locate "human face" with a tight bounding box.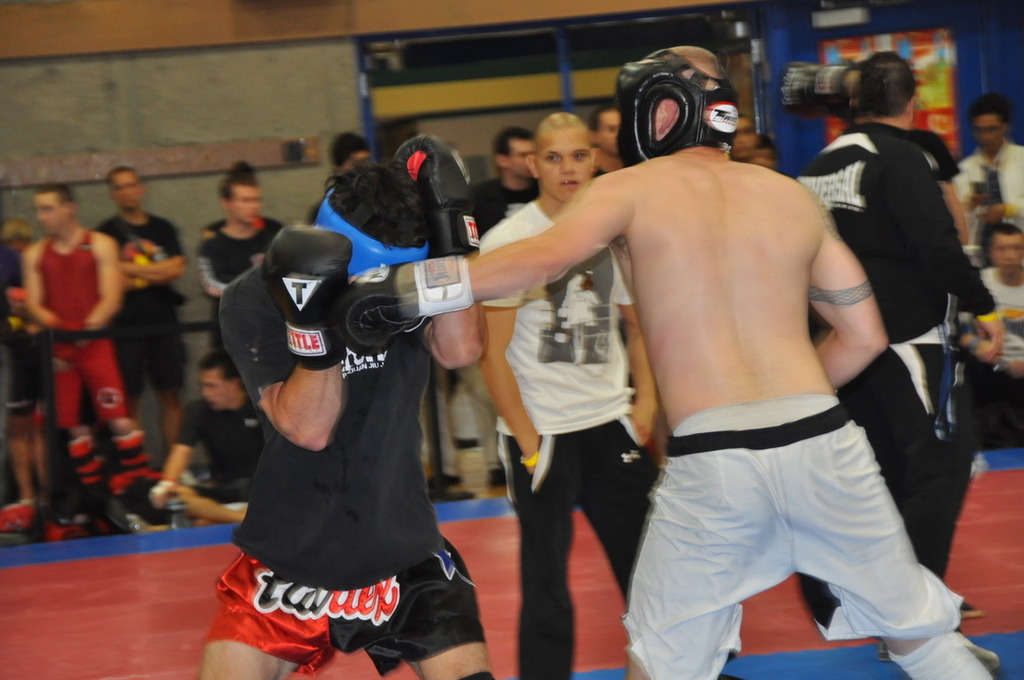
538/127/597/200.
